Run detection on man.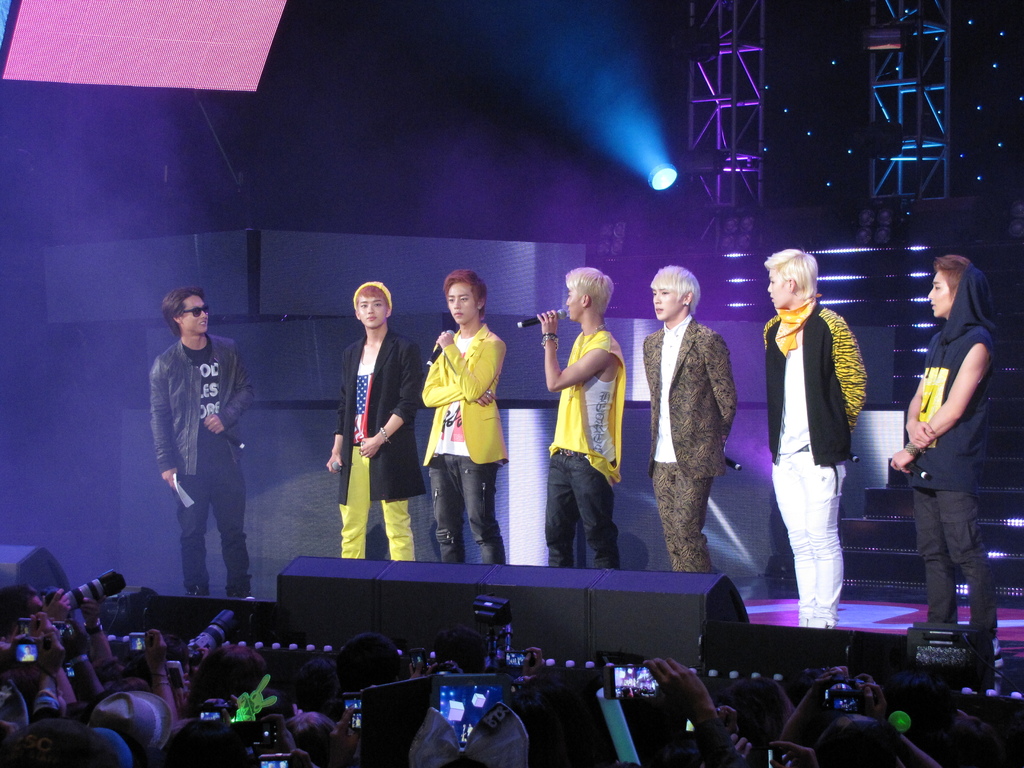
Result: left=884, top=258, right=990, bottom=639.
